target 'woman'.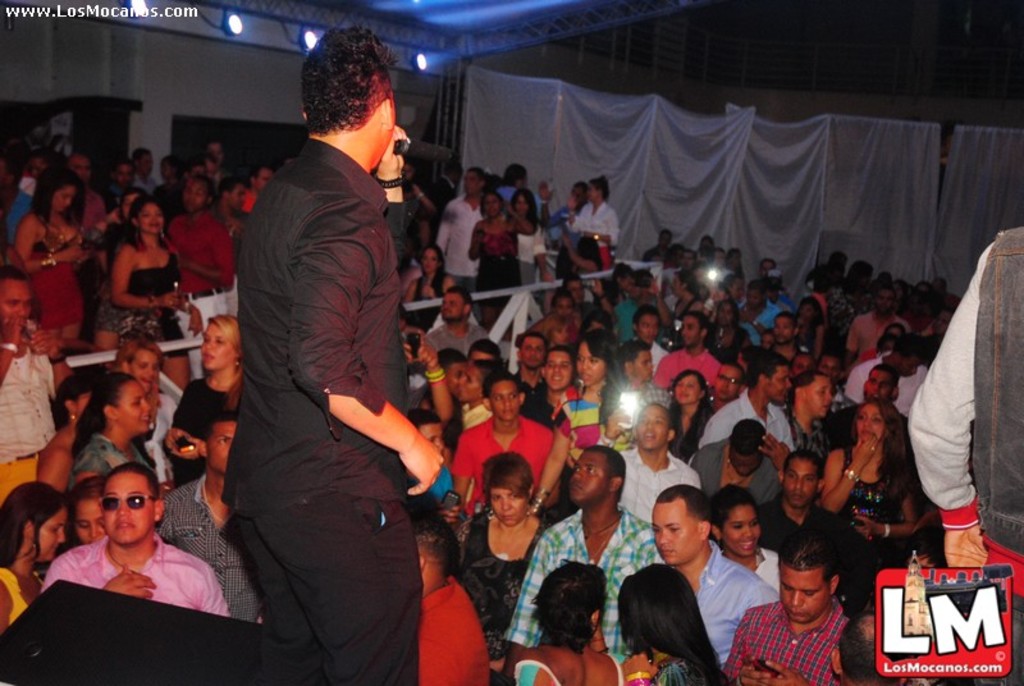
Target region: 453:445:554:678.
